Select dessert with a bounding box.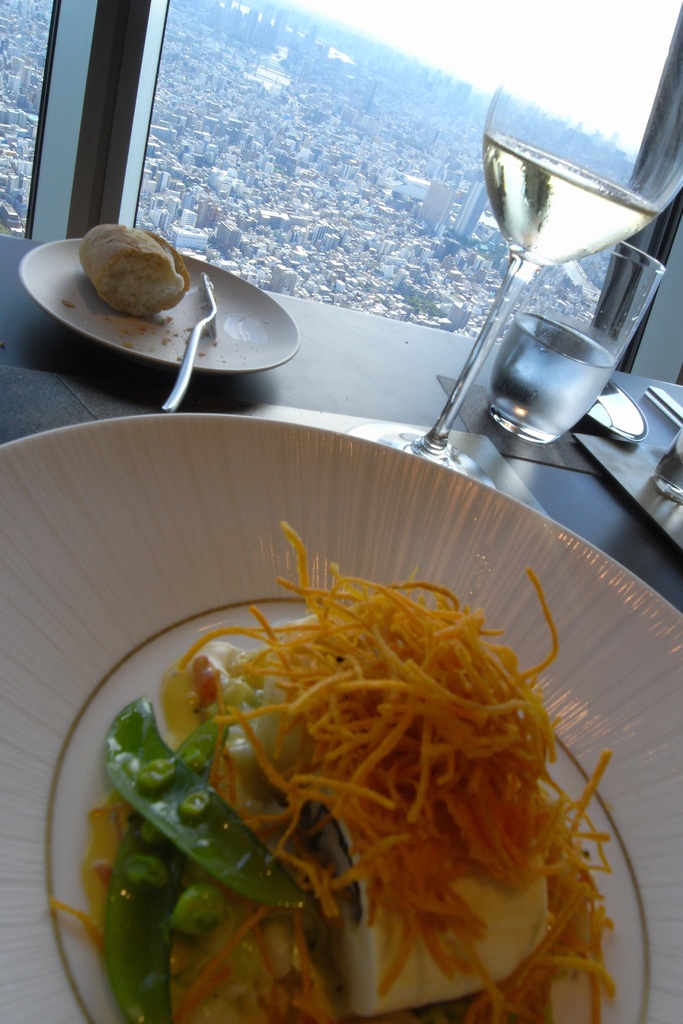
BBox(72, 214, 182, 304).
